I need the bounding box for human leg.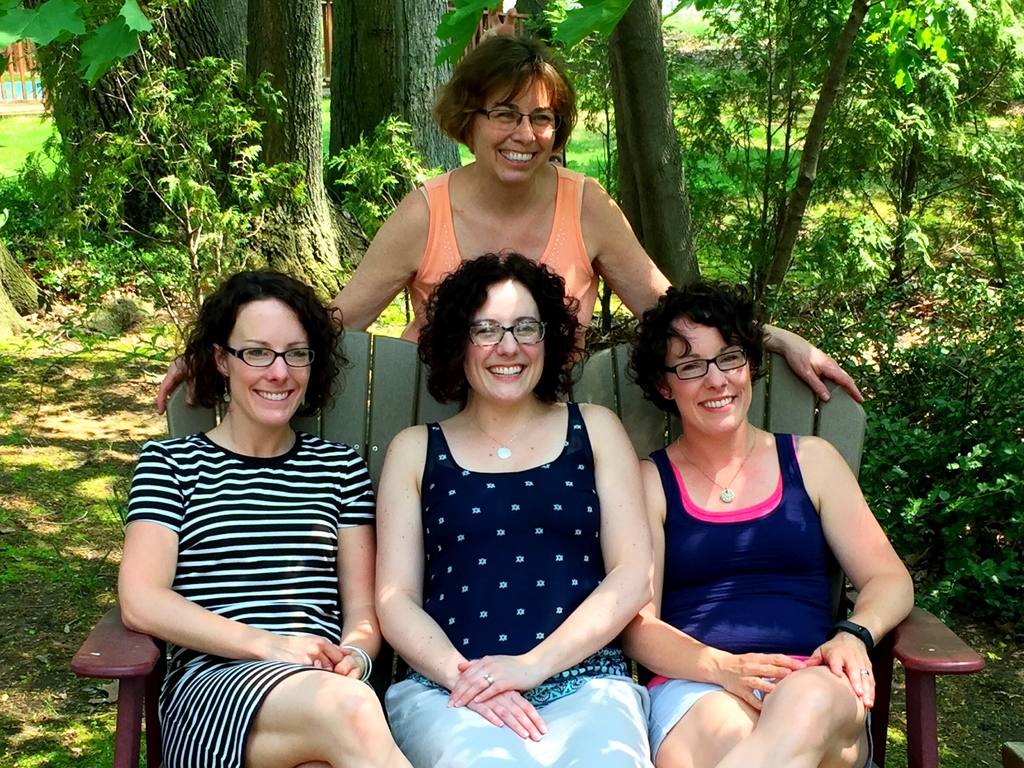
Here it is: x1=651 y1=669 x2=868 y2=767.
